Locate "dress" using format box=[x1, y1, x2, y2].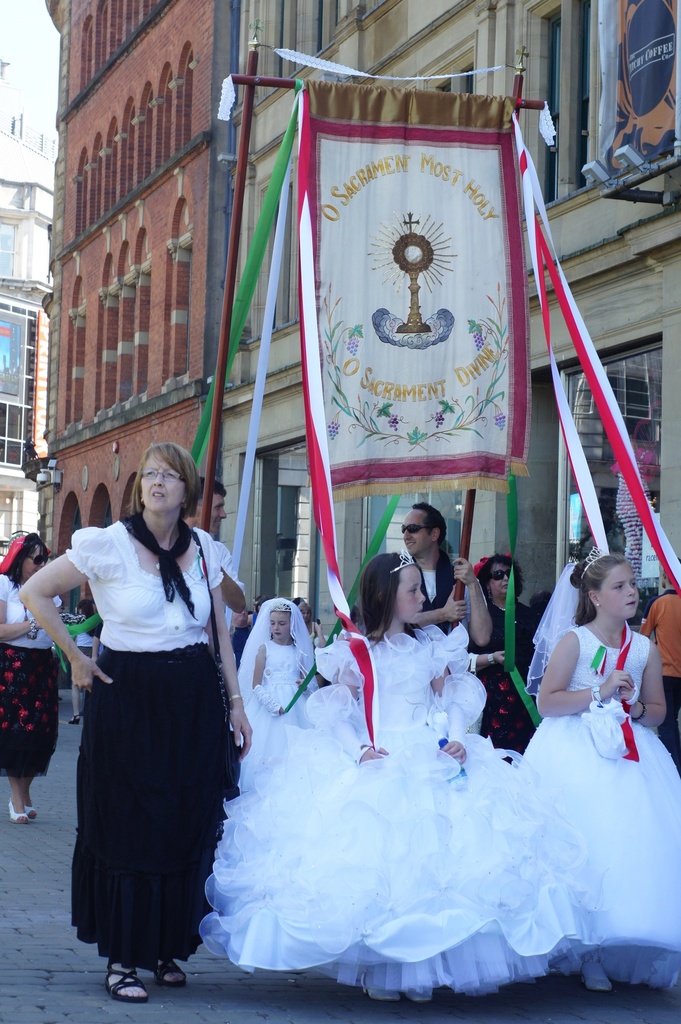
box=[198, 626, 614, 1007].
